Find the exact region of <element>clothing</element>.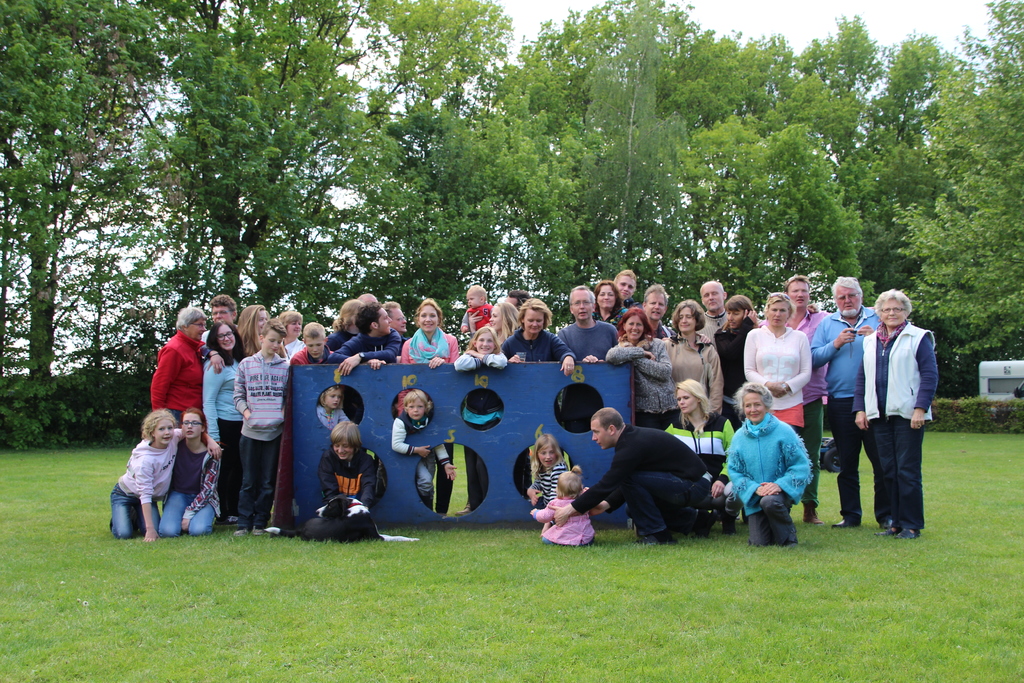
Exact region: 141/329/209/443.
